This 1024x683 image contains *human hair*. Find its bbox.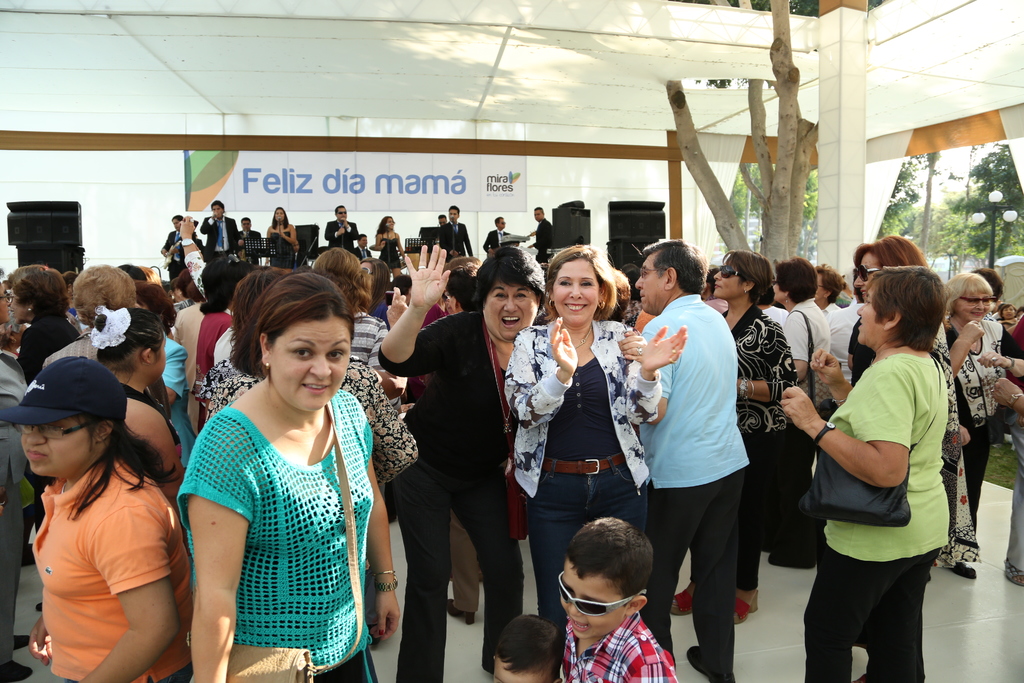
[365,258,392,306].
